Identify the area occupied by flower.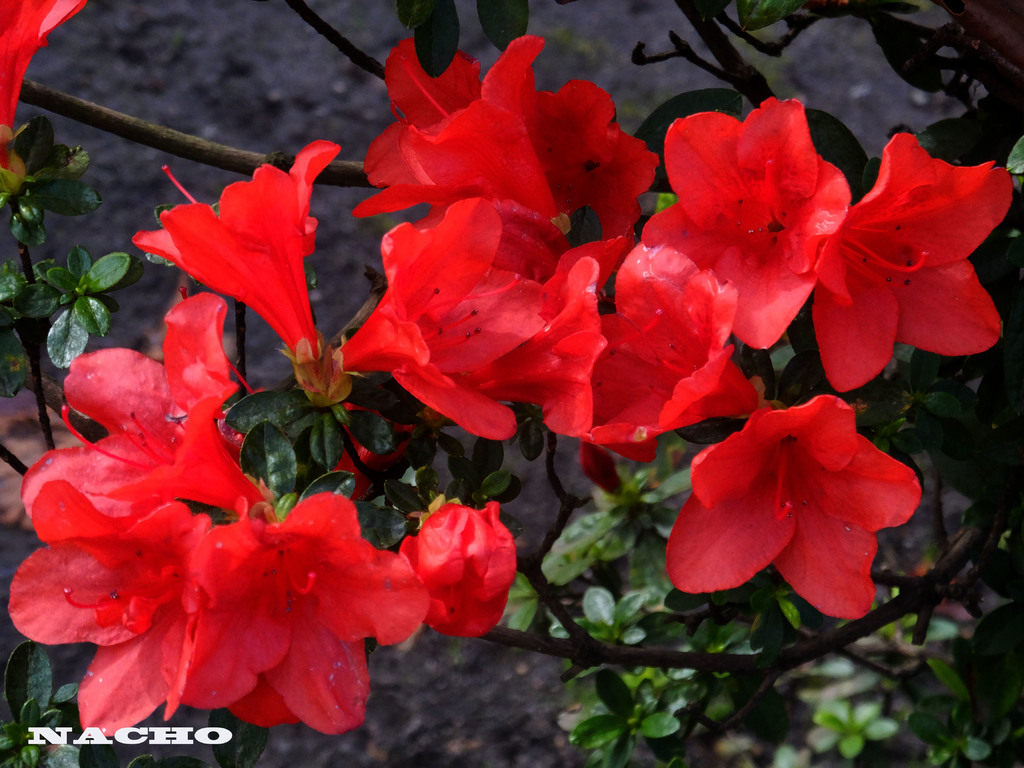
Area: select_region(330, 392, 433, 500).
